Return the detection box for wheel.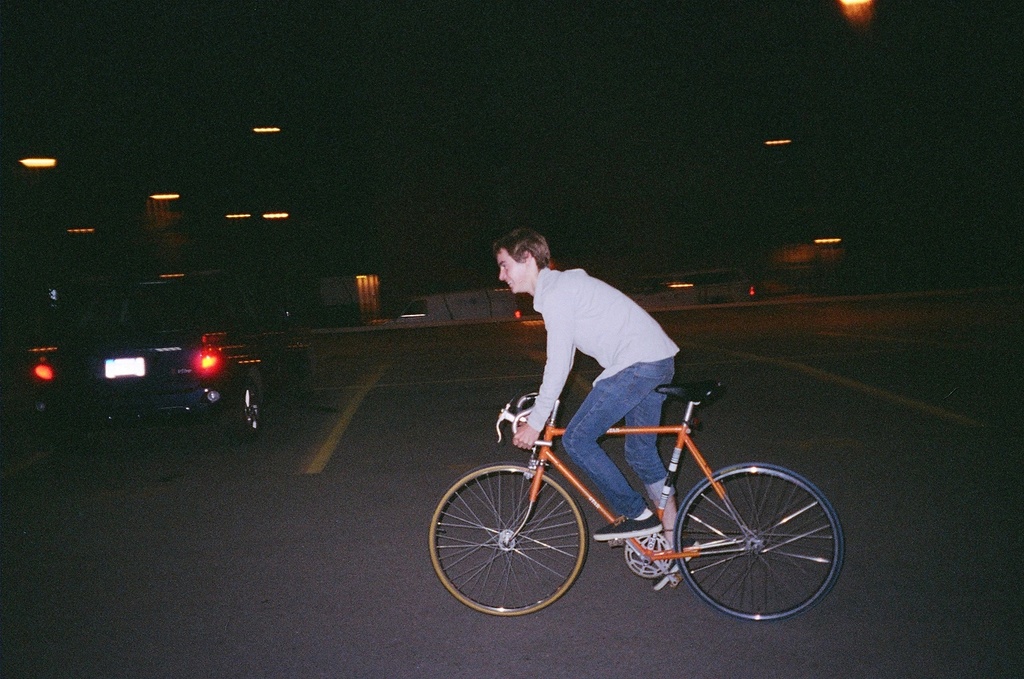
<region>442, 462, 604, 613</region>.
